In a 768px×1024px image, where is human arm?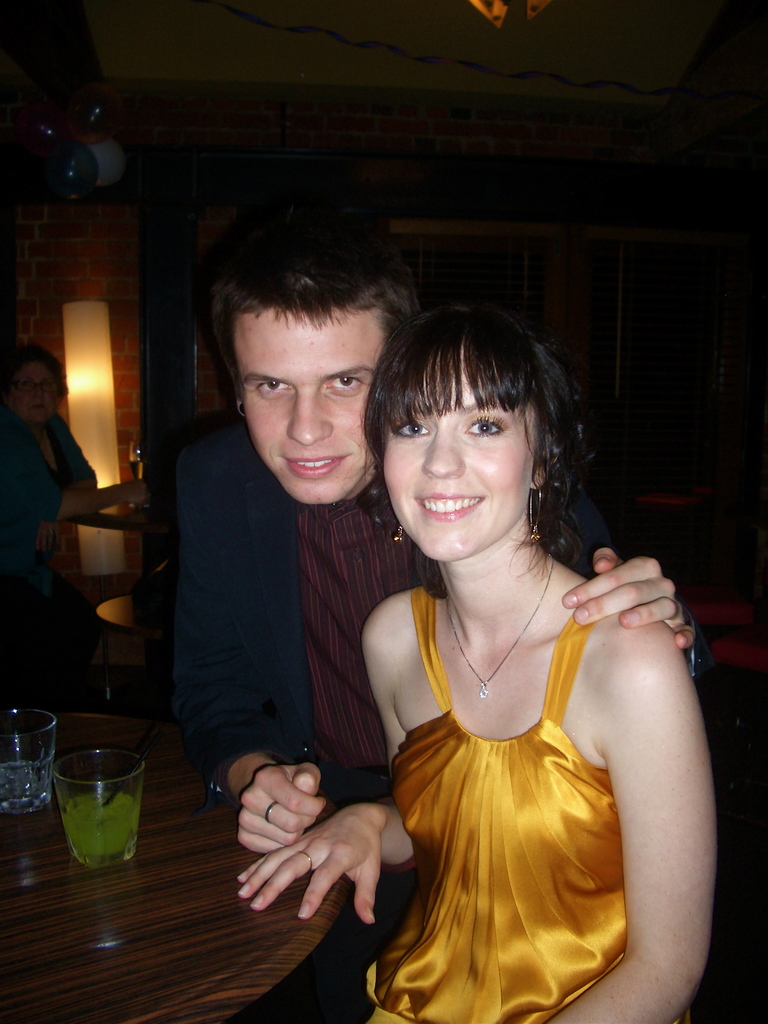
535 621 700 1023.
